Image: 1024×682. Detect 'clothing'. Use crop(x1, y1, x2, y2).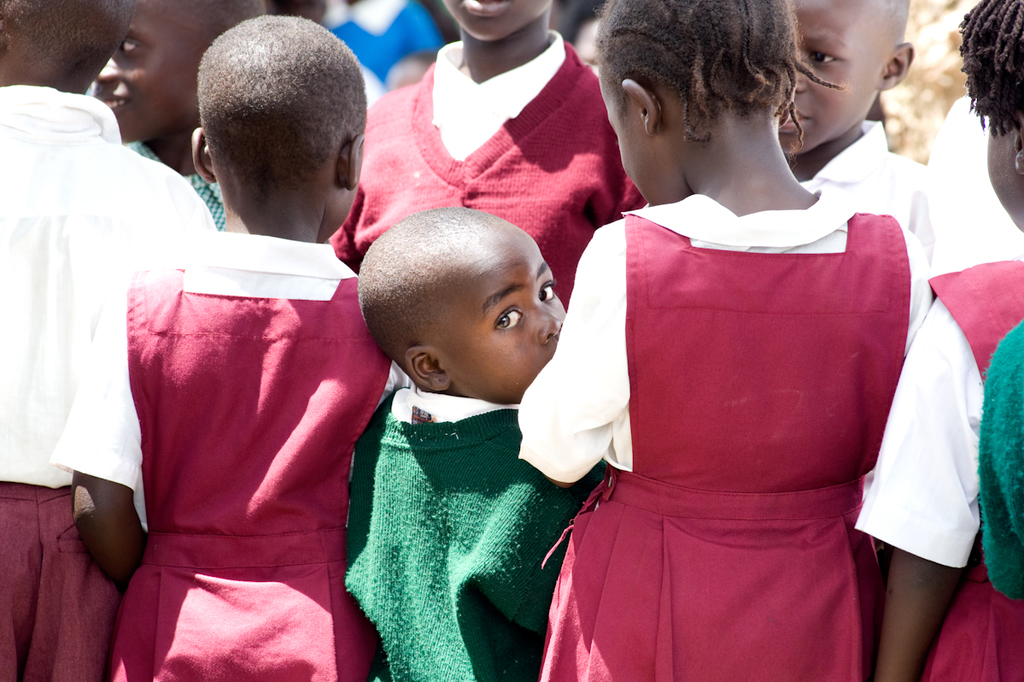
crop(0, 91, 219, 681).
